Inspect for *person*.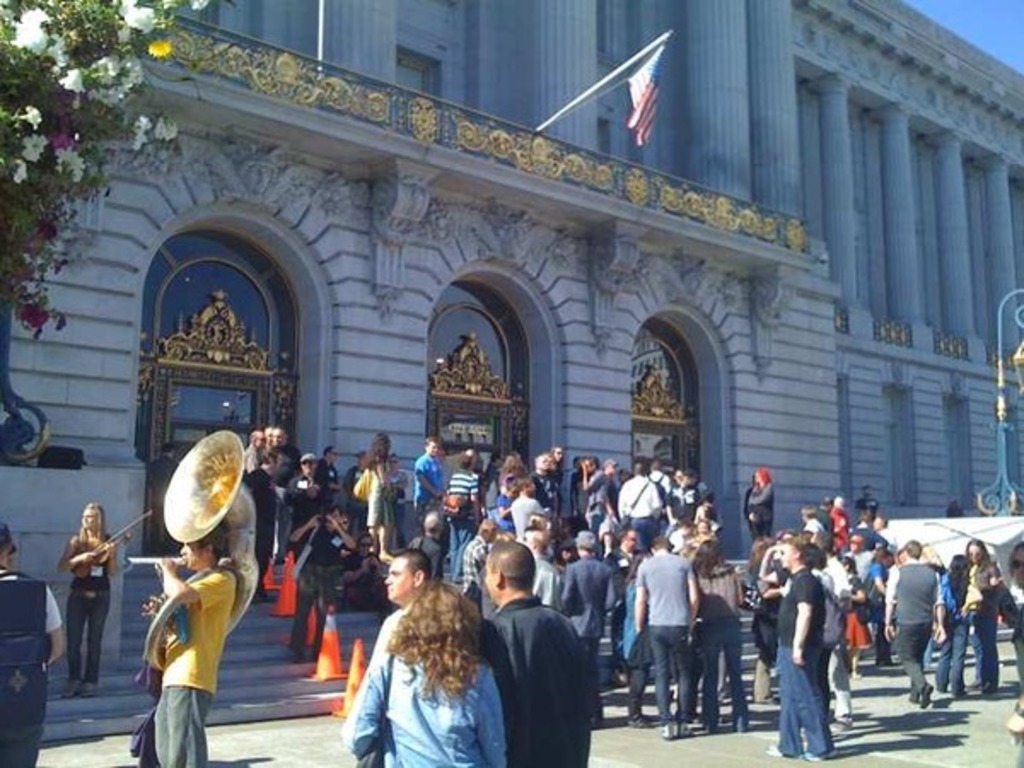
Inspection: (left=355, top=551, right=439, bottom=712).
